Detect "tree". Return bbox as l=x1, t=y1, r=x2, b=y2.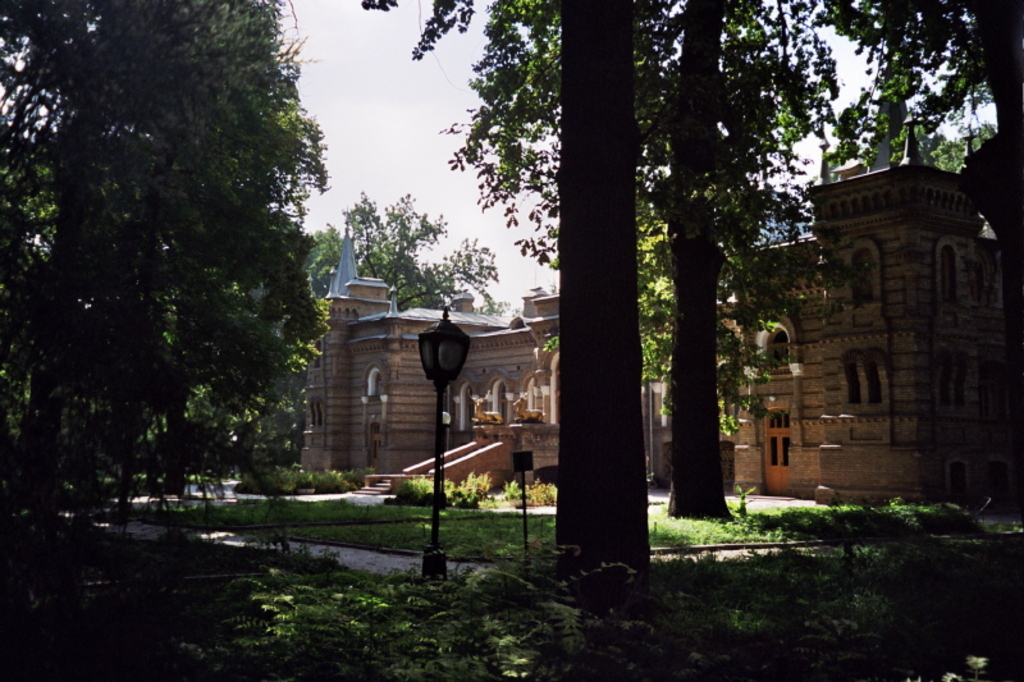
l=557, t=0, r=646, b=600.
